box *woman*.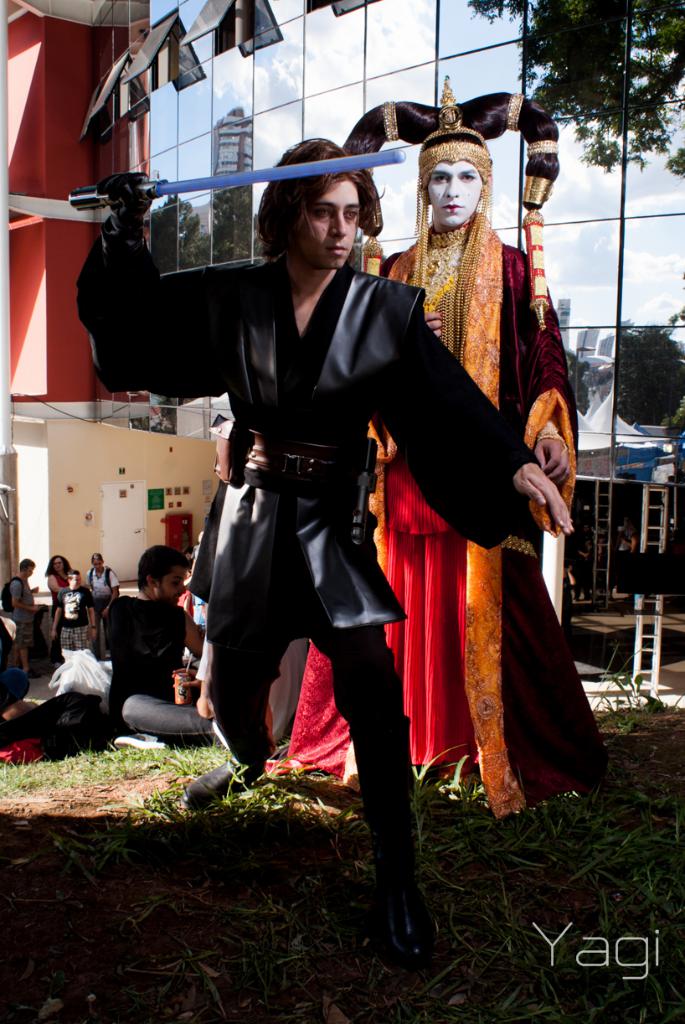
crop(41, 554, 93, 628).
